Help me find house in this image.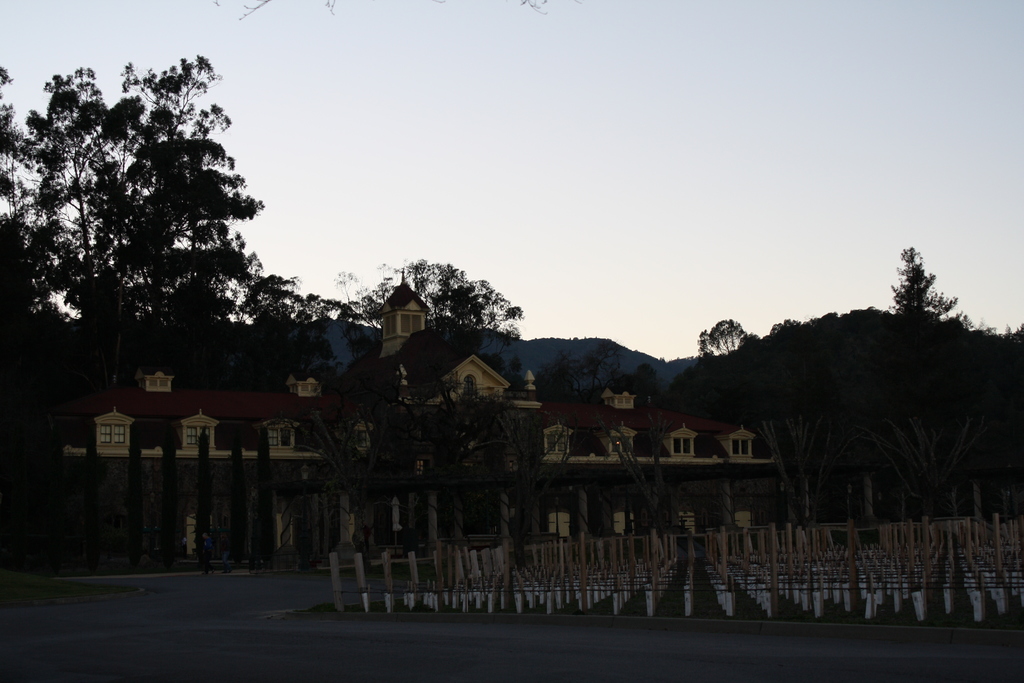
Found it: rect(47, 266, 812, 571).
